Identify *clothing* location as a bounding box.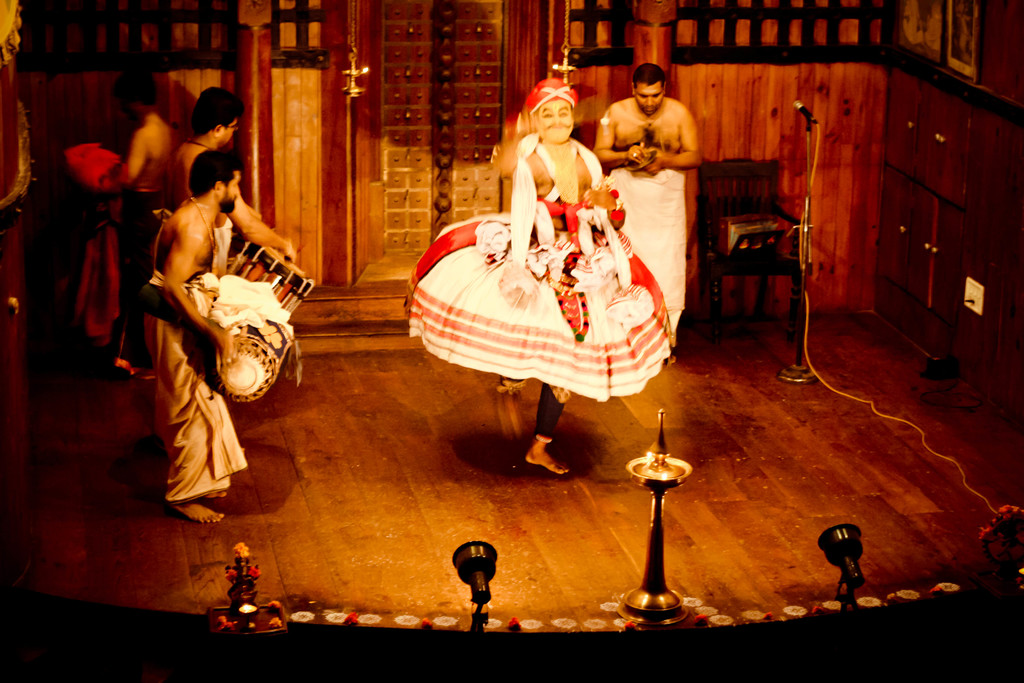
x1=145 y1=202 x2=249 y2=504.
